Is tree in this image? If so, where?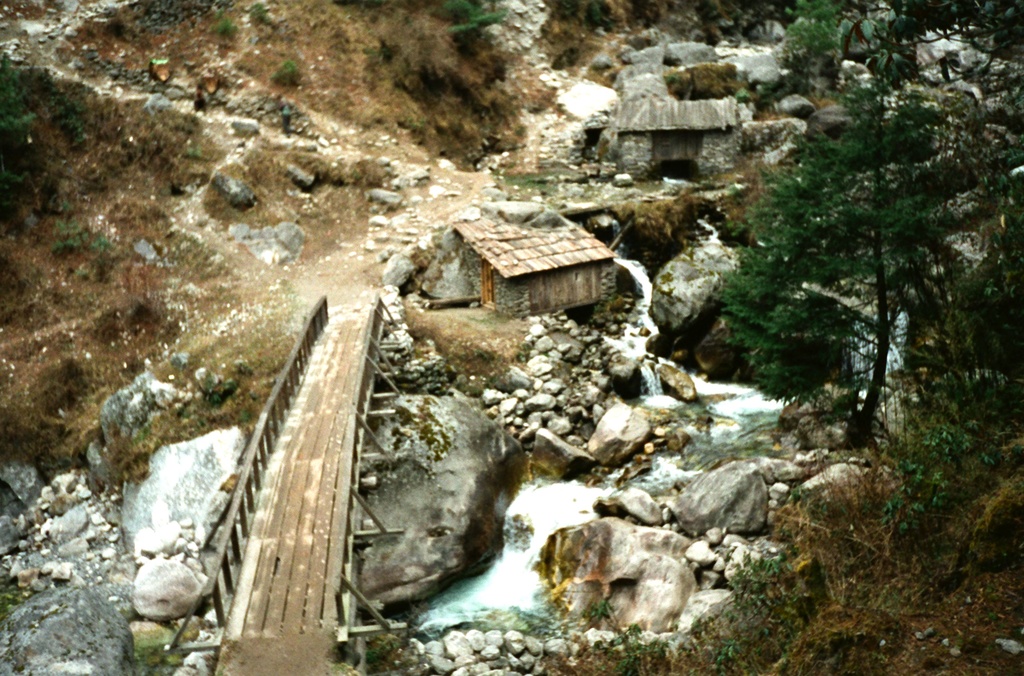
Yes, at region(853, 0, 1023, 74).
